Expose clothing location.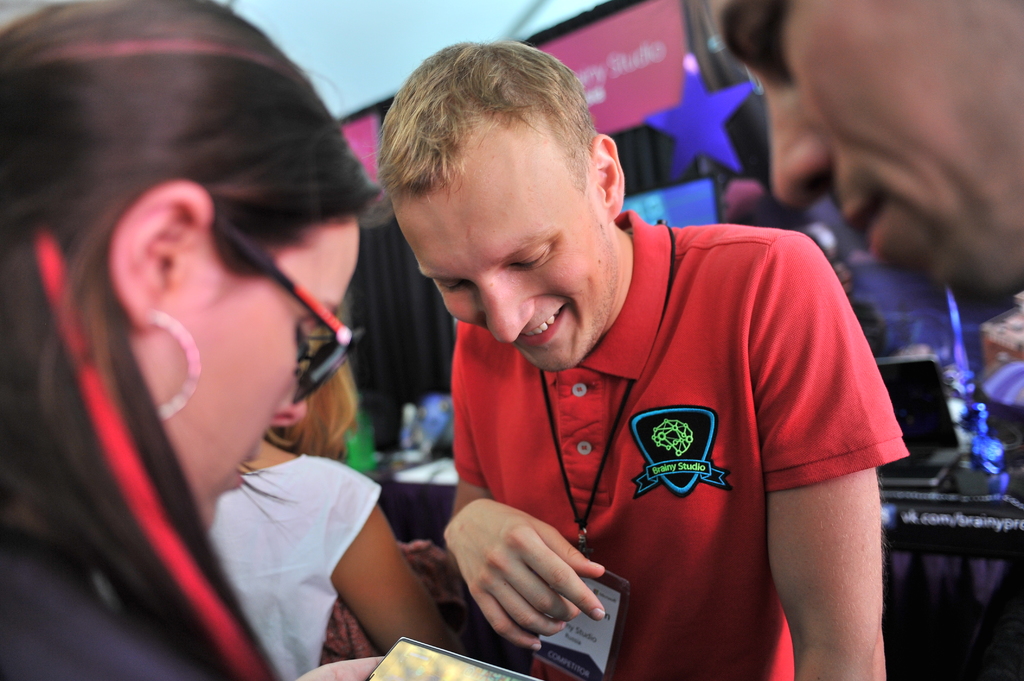
Exposed at Rect(208, 454, 381, 680).
